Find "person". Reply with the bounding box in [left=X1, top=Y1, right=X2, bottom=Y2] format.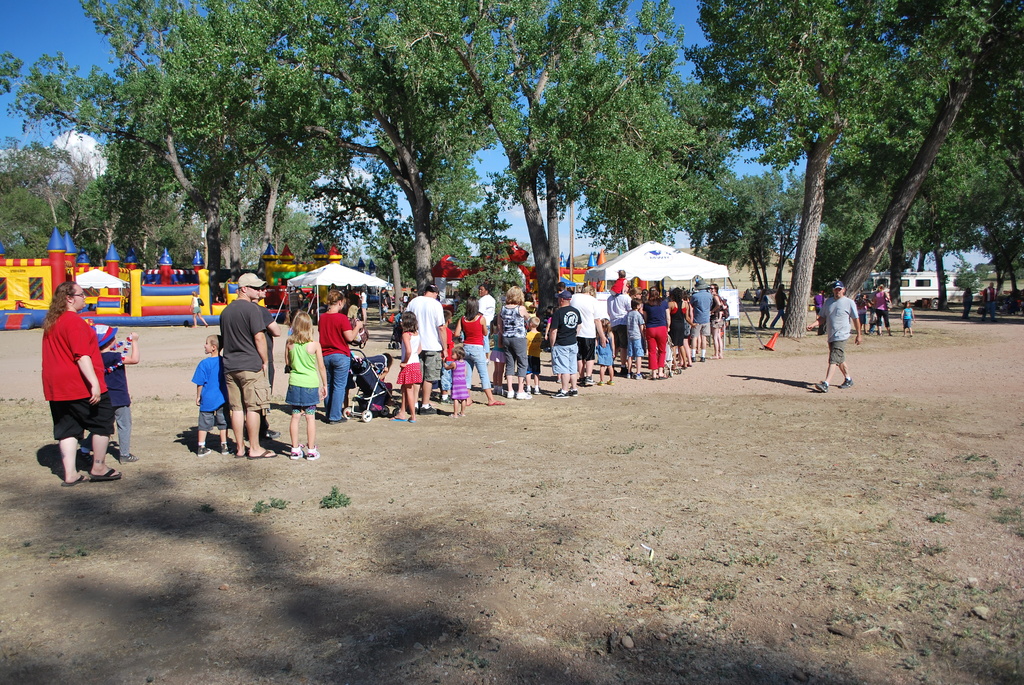
[left=756, top=288, right=773, bottom=331].
